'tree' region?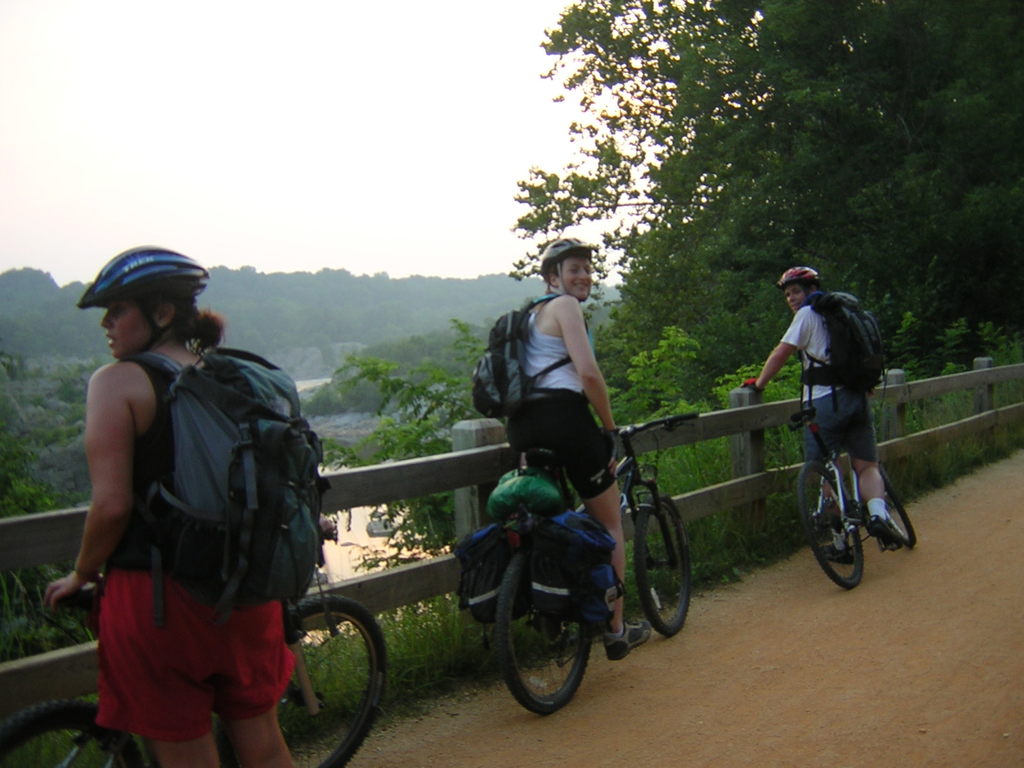
locate(506, 0, 1023, 337)
